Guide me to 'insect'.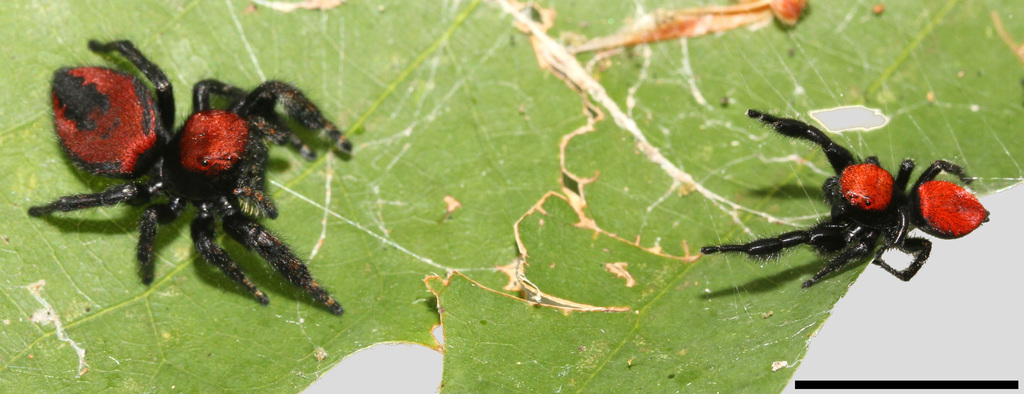
Guidance: detection(701, 110, 986, 281).
